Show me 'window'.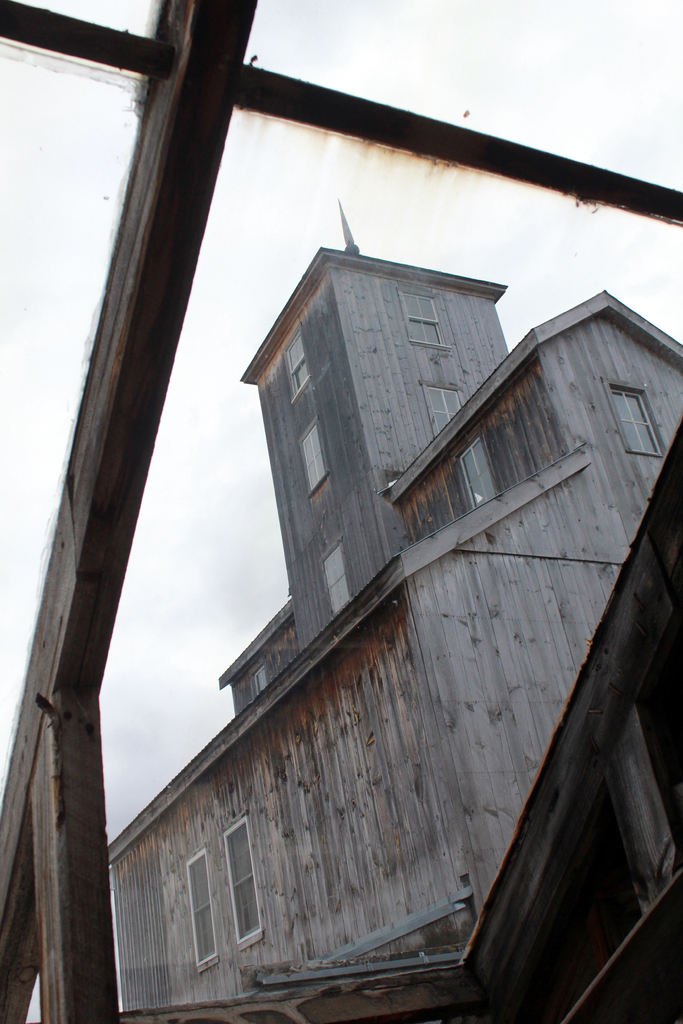
'window' is here: bbox(456, 440, 497, 513).
